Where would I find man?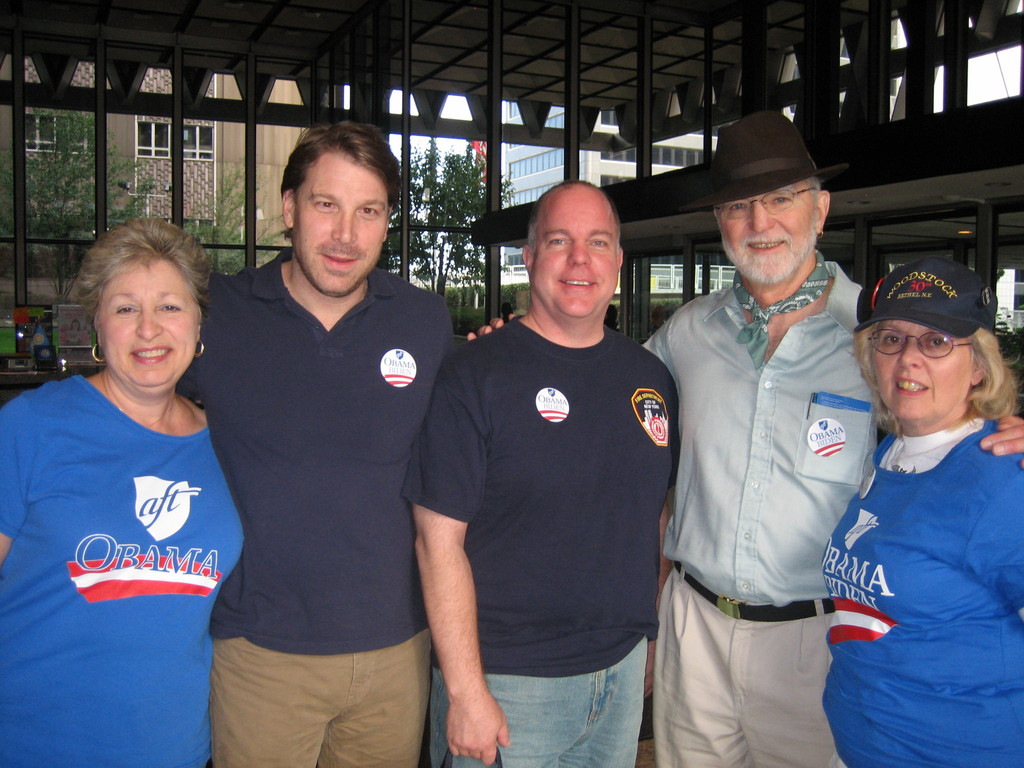
At x1=468, y1=108, x2=1023, y2=767.
